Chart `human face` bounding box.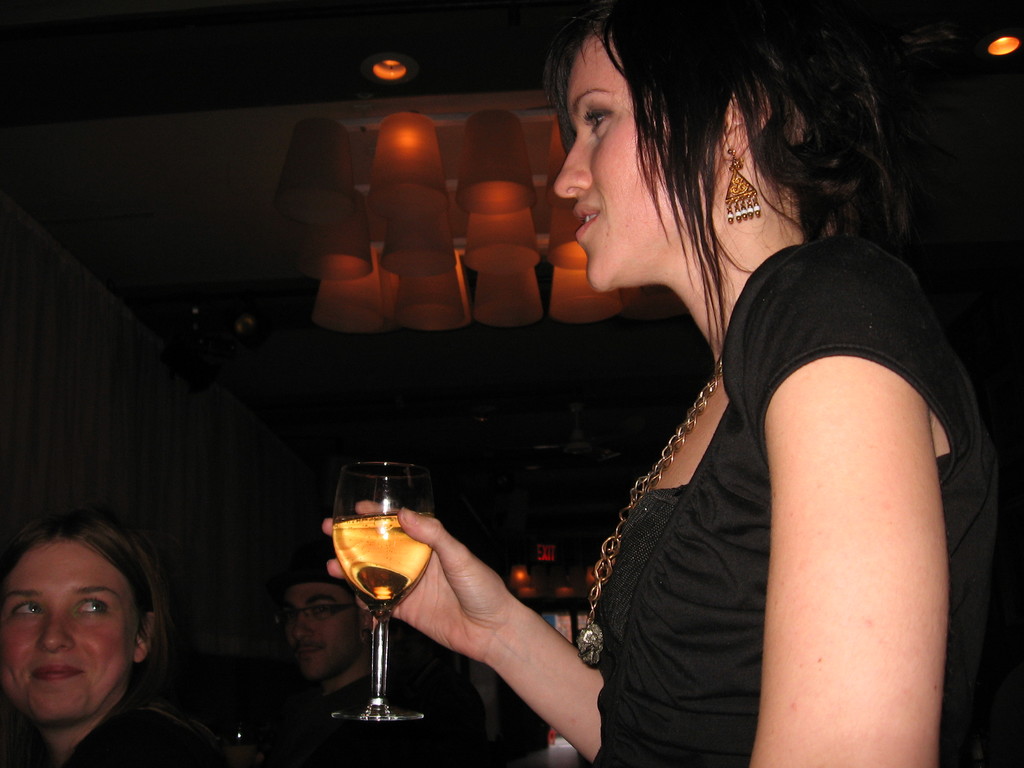
Charted: <bbox>278, 581, 362, 683</bbox>.
